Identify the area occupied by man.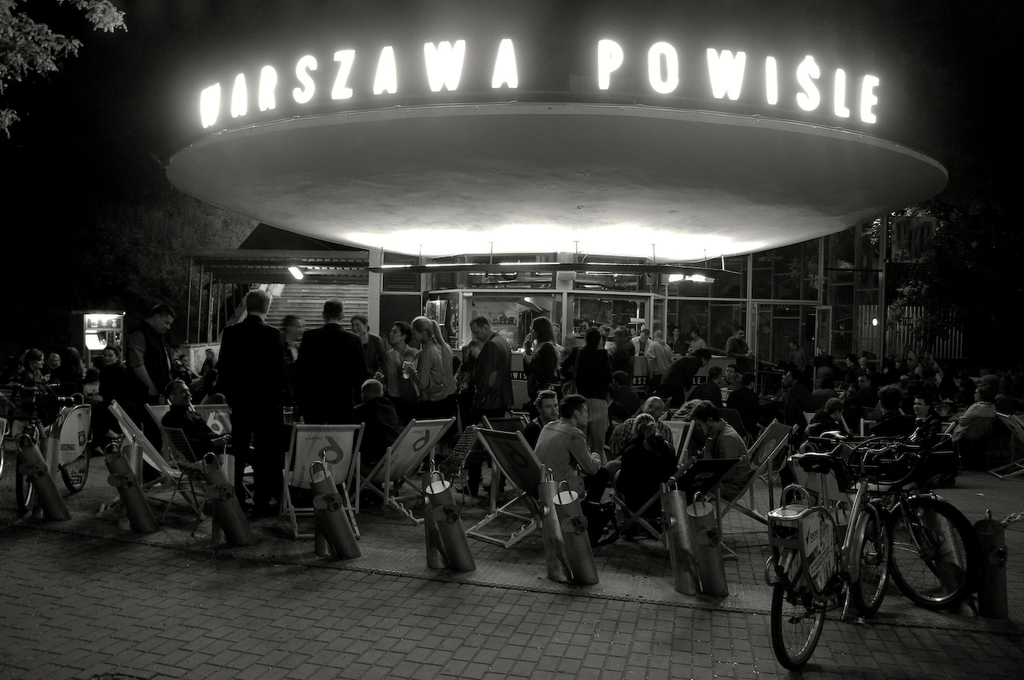
Area: bbox=[127, 302, 177, 493].
